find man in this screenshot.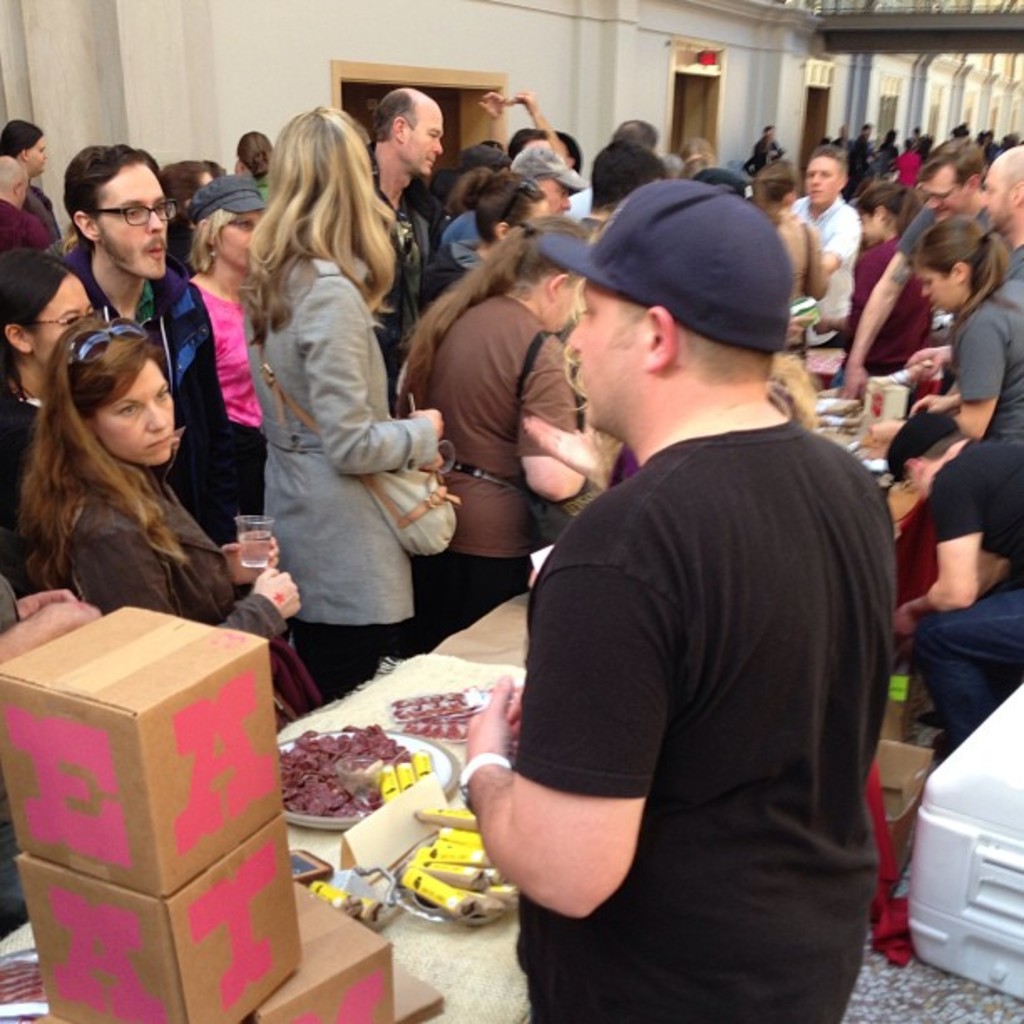
The bounding box for man is [x1=0, y1=147, x2=50, y2=256].
